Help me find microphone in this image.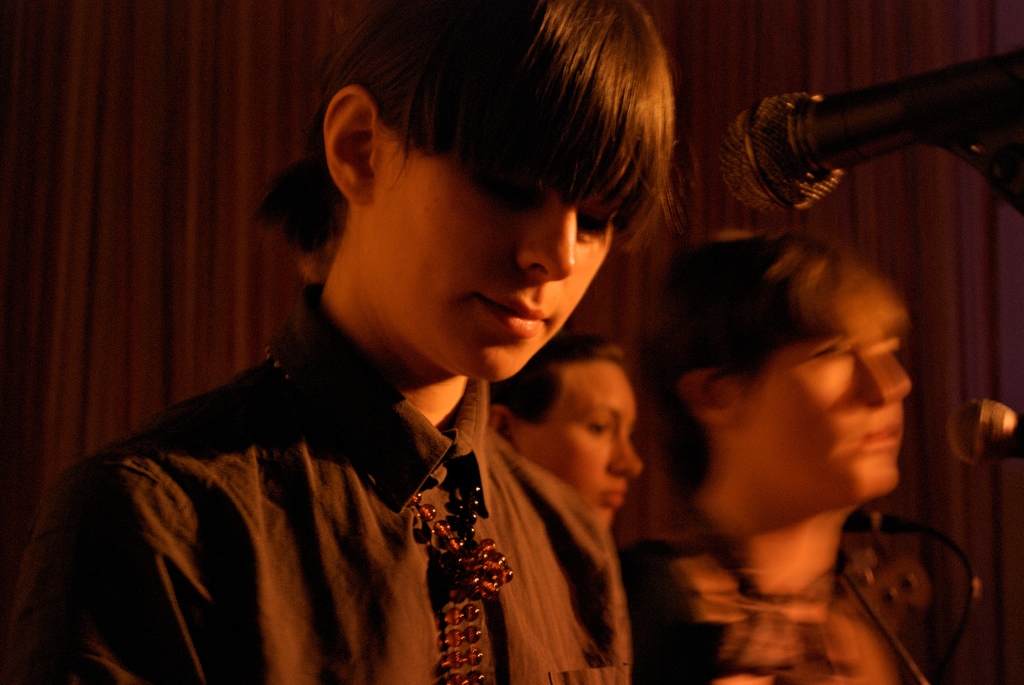
Found it: (left=719, top=42, right=1023, bottom=219).
